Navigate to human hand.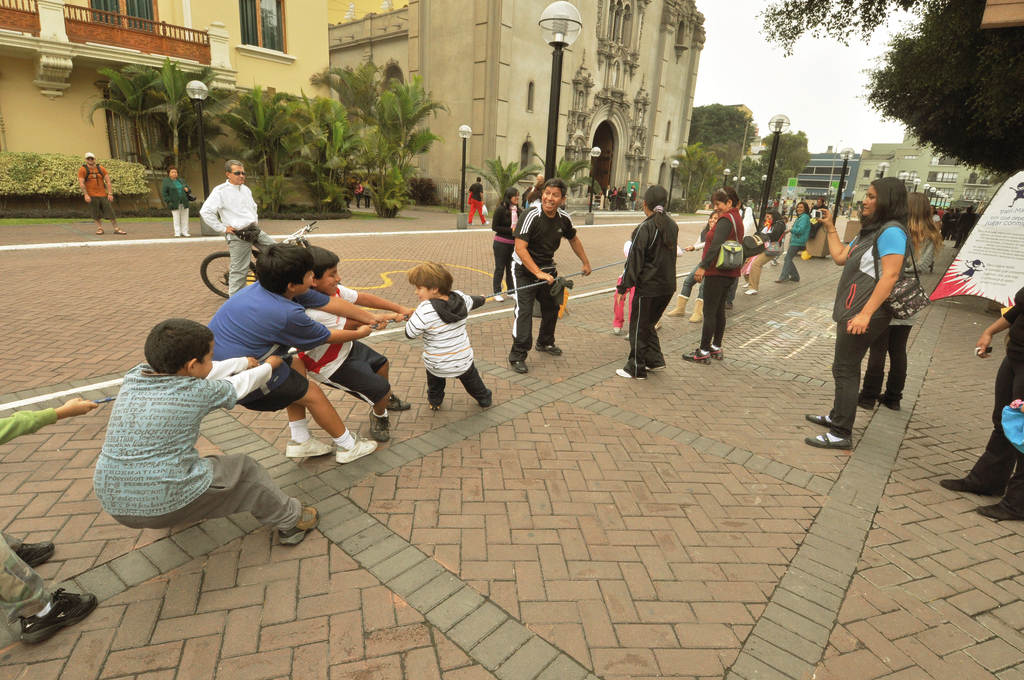
Navigation target: <box>403,304,416,322</box>.
